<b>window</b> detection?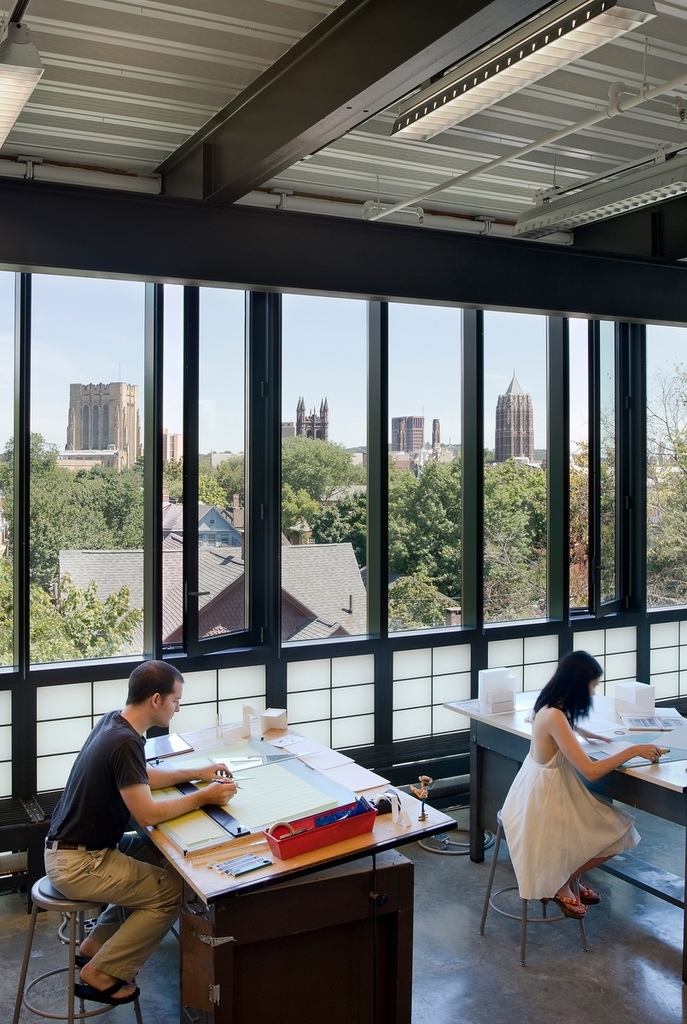
pyautogui.locateOnScreen(157, 284, 267, 653)
